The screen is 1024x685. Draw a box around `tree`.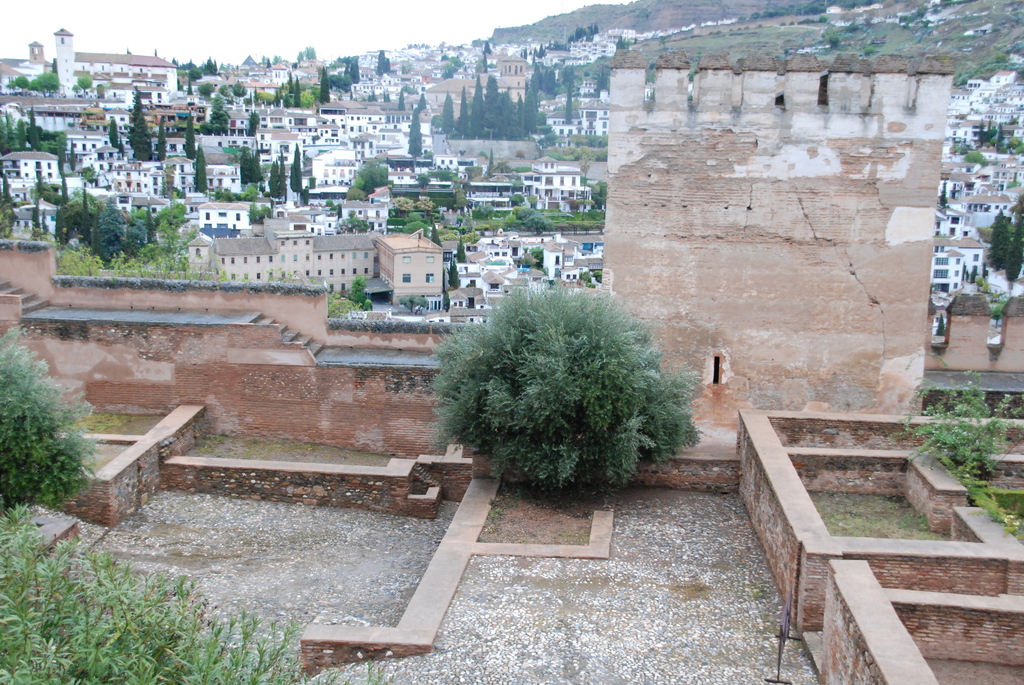
bbox=(975, 121, 1010, 148).
